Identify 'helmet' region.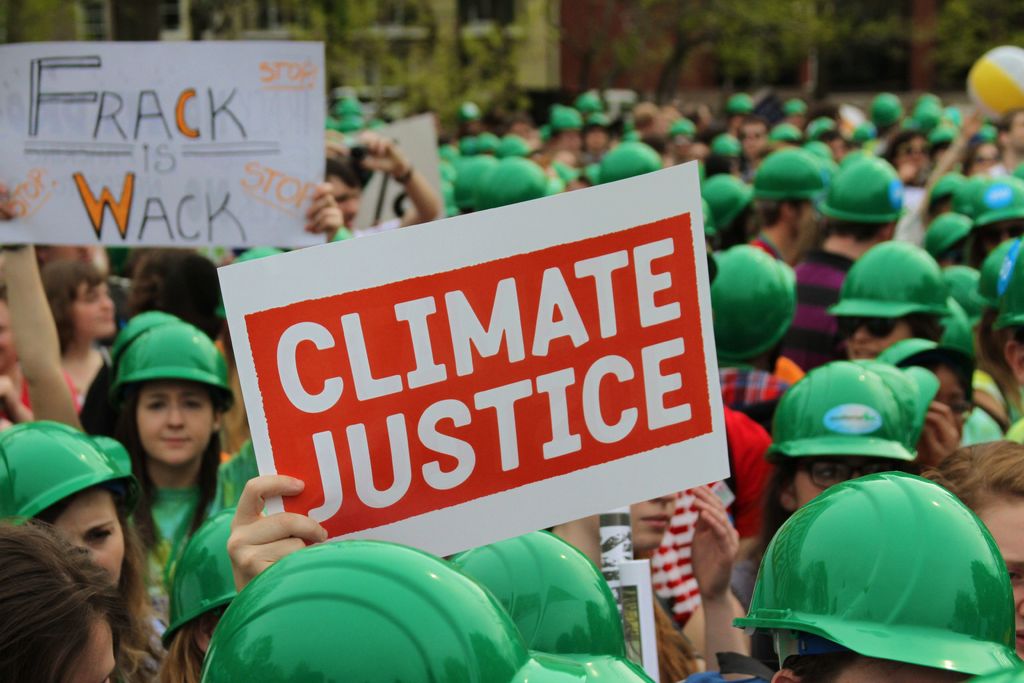
Region: Rect(755, 145, 826, 204).
